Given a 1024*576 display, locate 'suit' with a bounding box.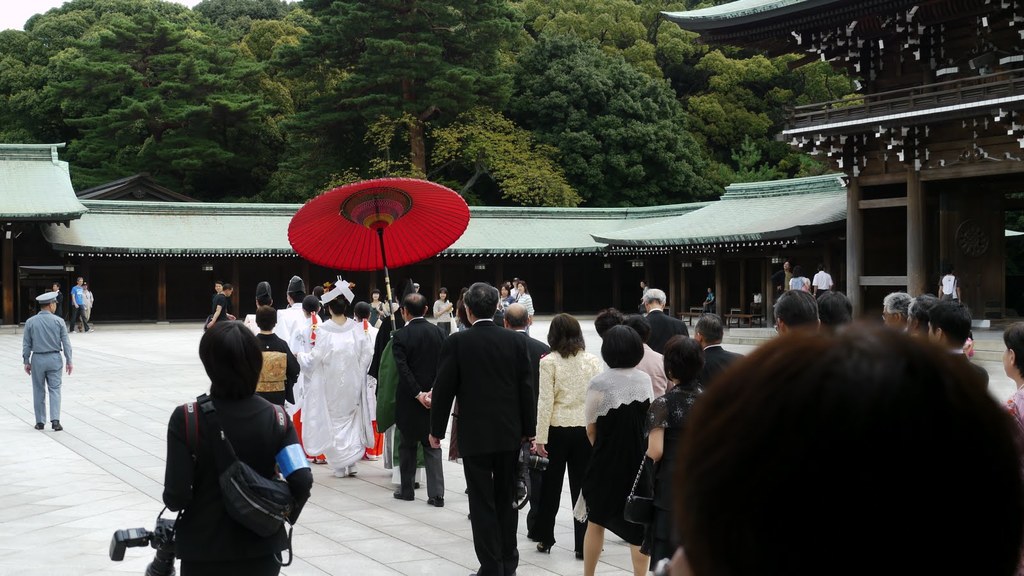
Located: locate(511, 326, 552, 356).
